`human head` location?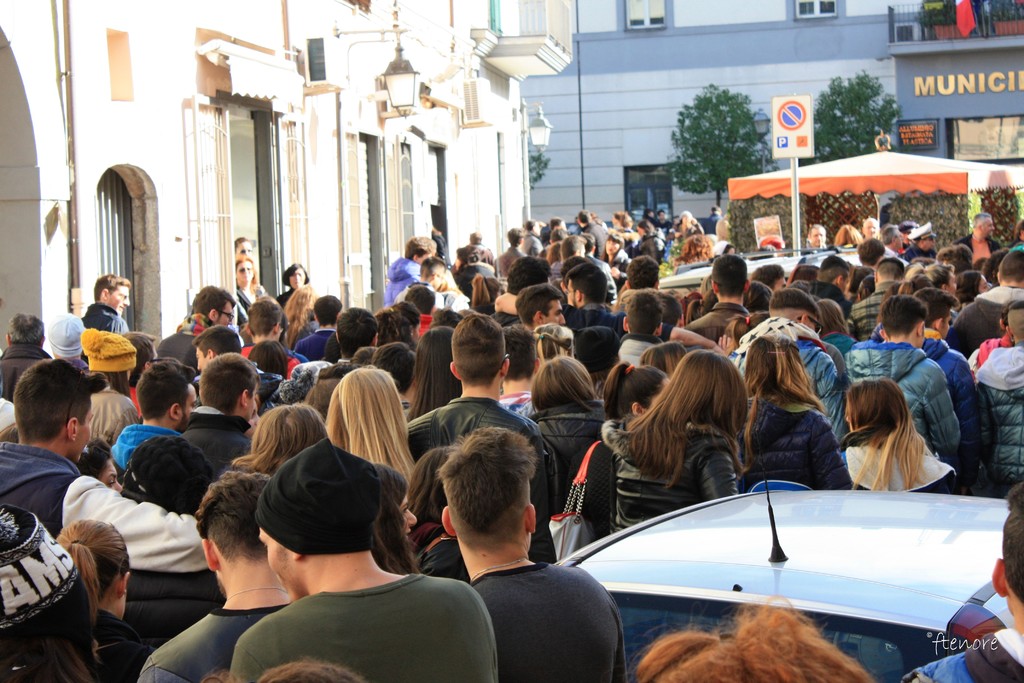
select_region(234, 258, 255, 284)
